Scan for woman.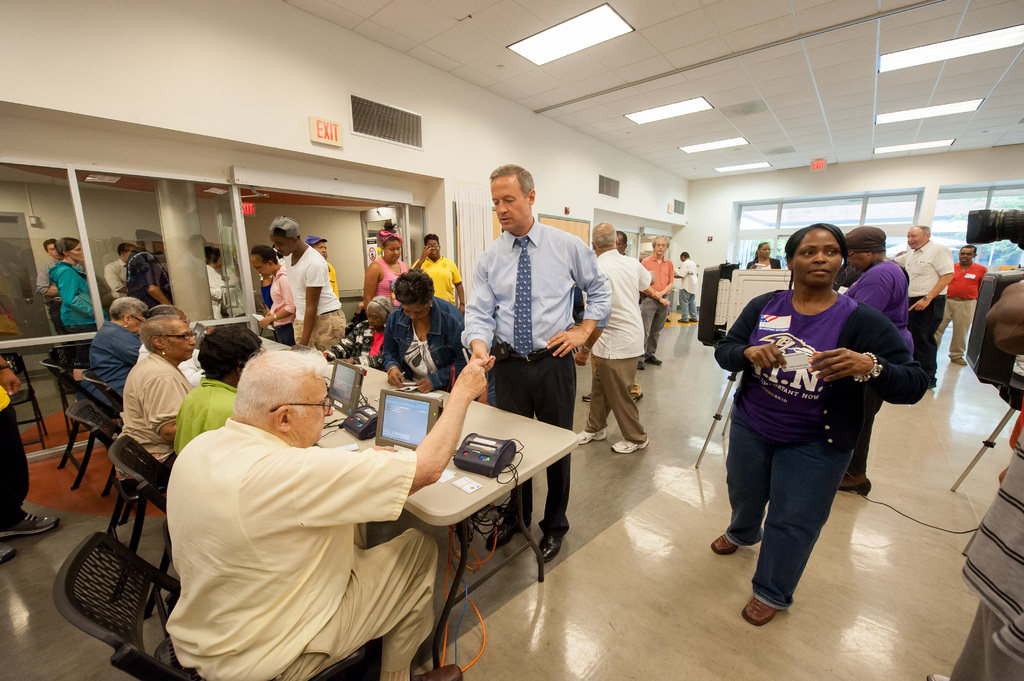
Scan result: (749,240,780,269).
